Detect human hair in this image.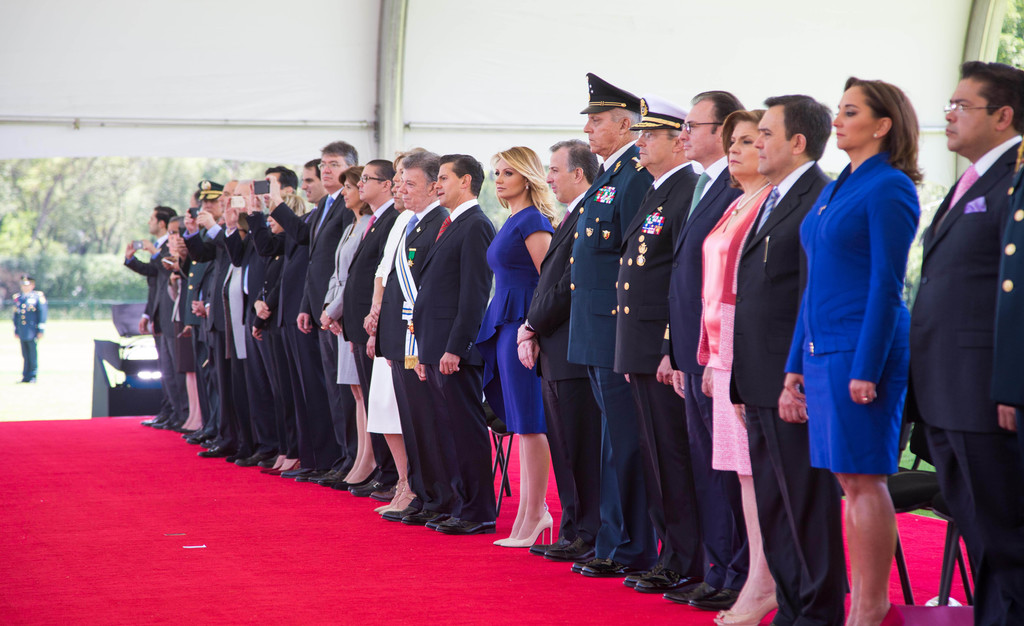
Detection: [x1=439, y1=154, x2=484, y2=199].
